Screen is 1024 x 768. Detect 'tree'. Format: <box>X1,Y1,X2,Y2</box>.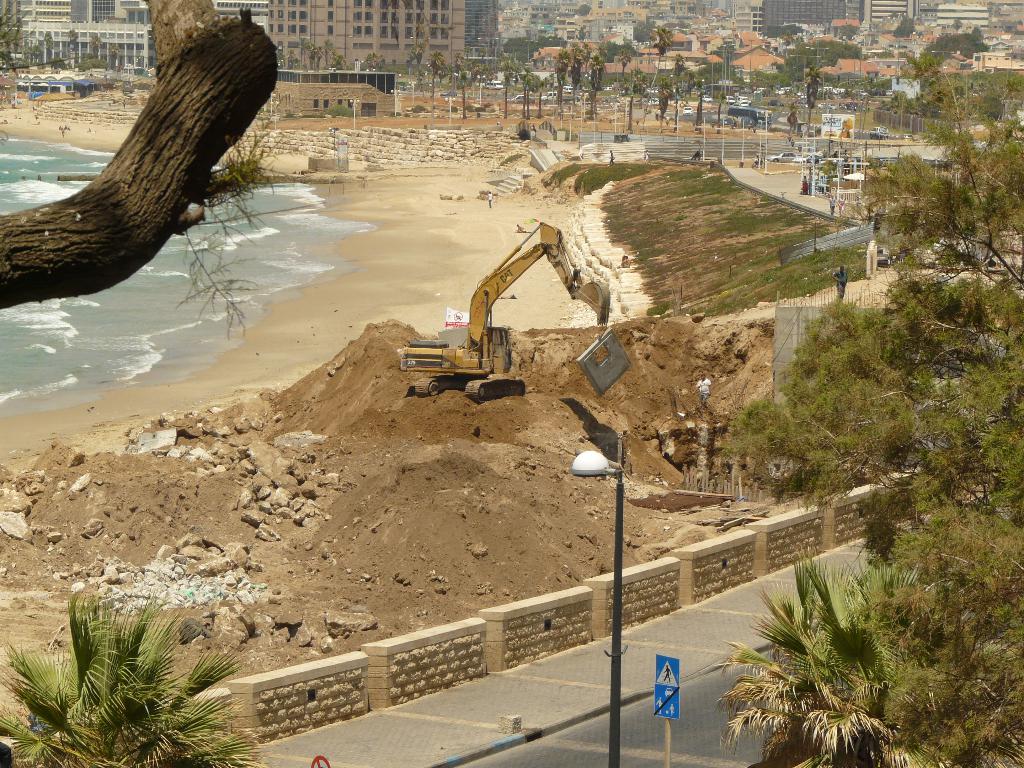
<box>618,44,632,84</box>.
